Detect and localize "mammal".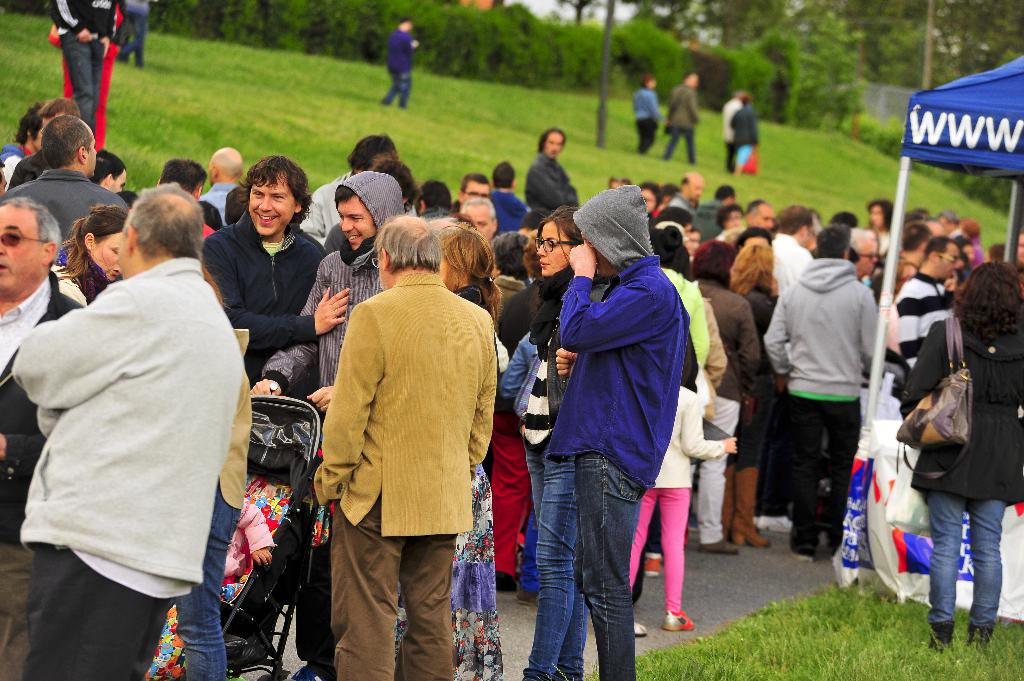
Localized at Rect(118, 0, 157, 70).
